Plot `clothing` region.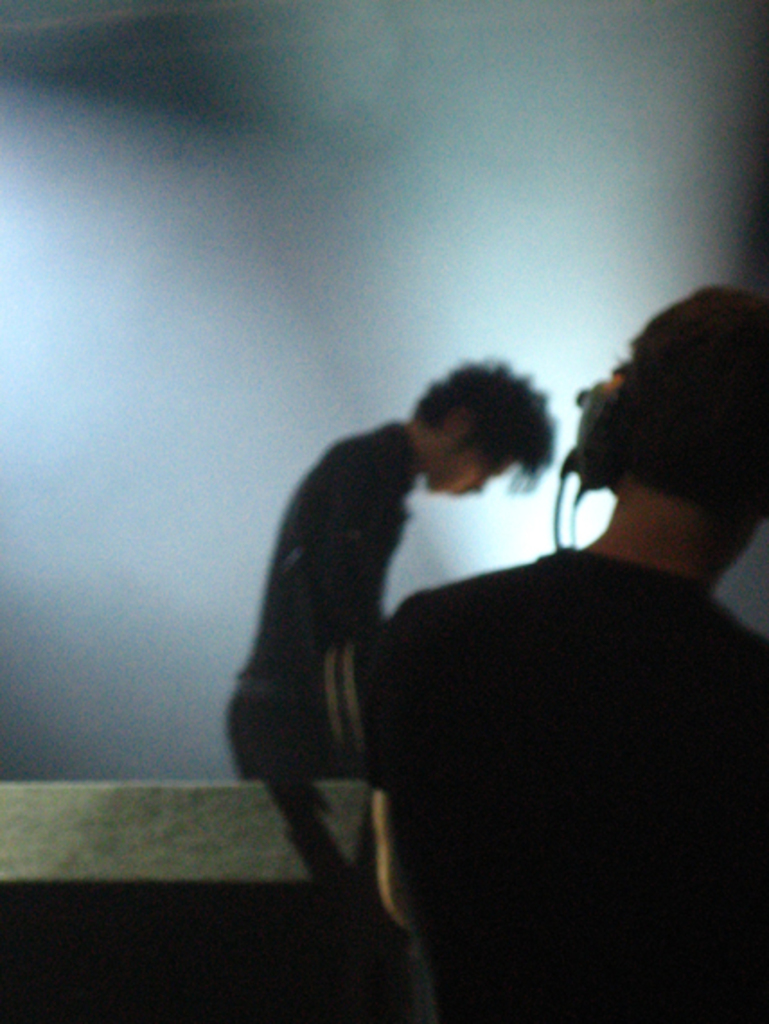
Plotted at crop(368, 422, 756, 986).
